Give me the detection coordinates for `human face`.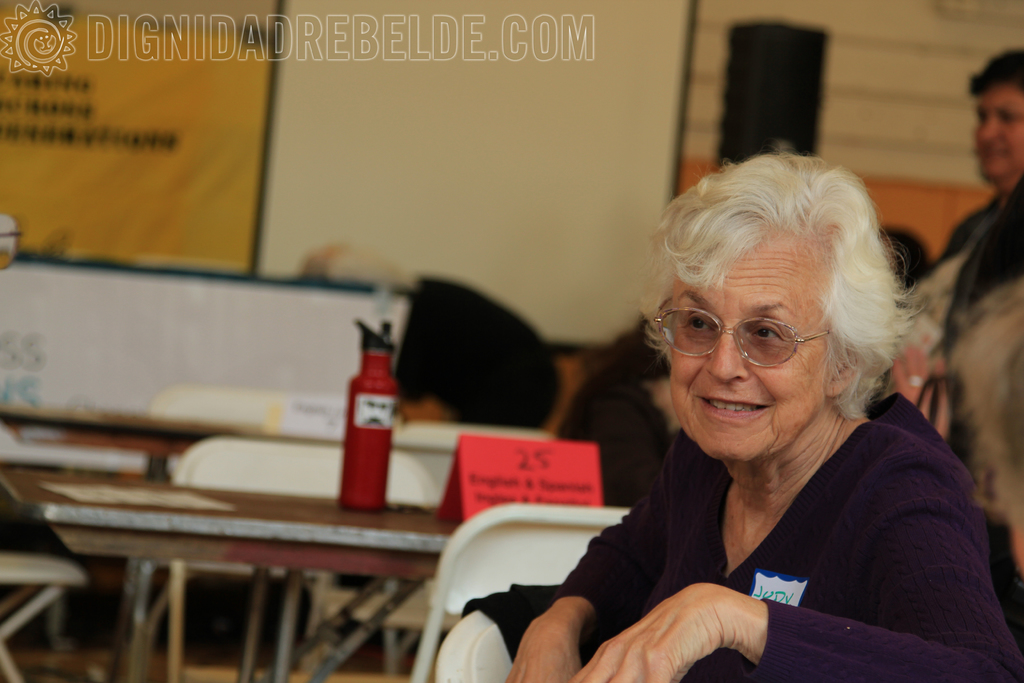
(975, 85, 1023, 181).
